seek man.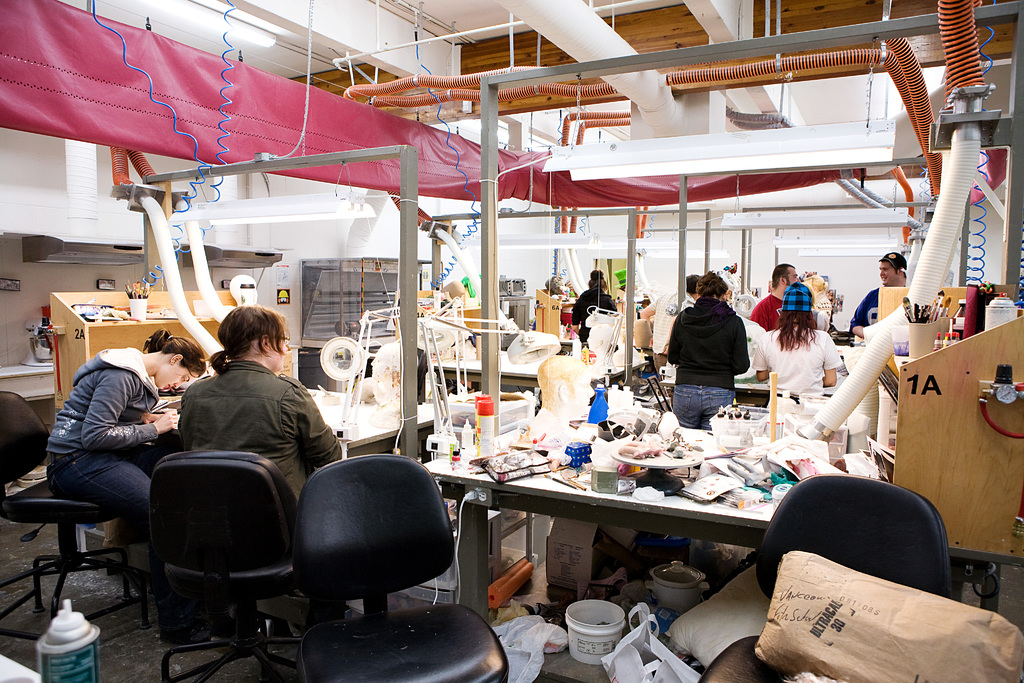
l=748, t=262, r=799, b=336.
